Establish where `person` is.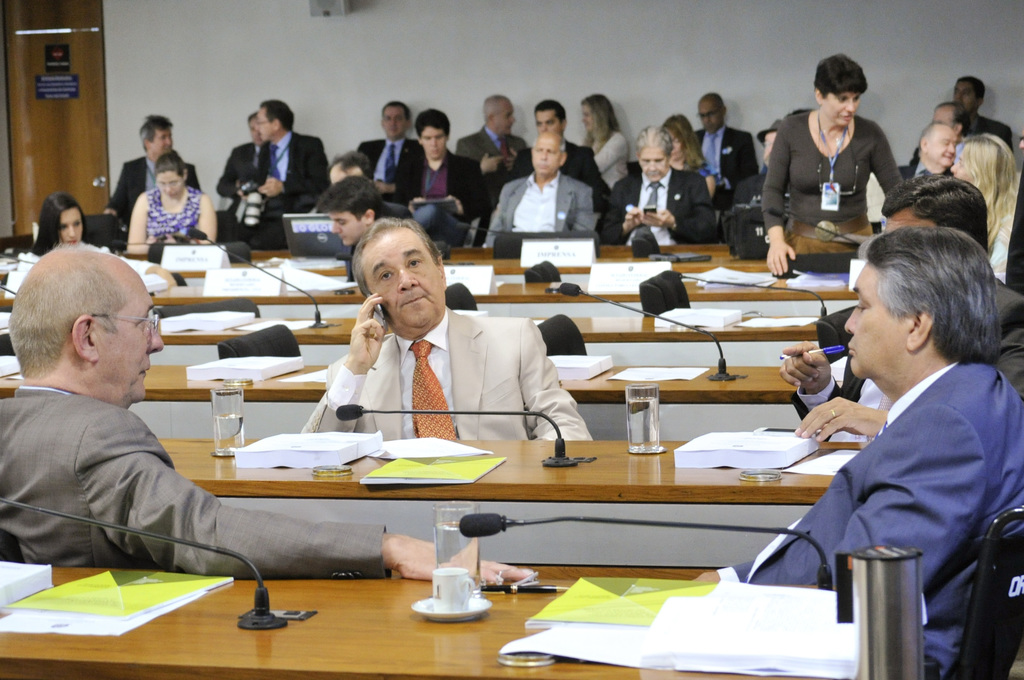
Established at l=509, t=97, r=614, b=224.
